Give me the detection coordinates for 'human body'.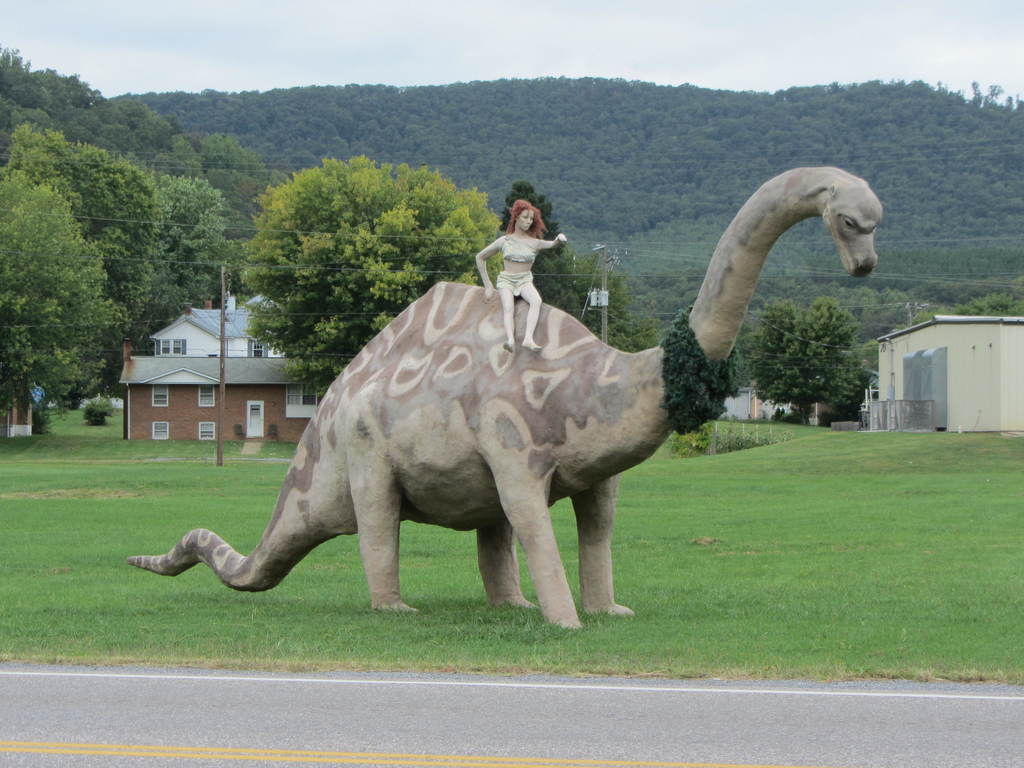
locate(482, 198, 570, 320).
